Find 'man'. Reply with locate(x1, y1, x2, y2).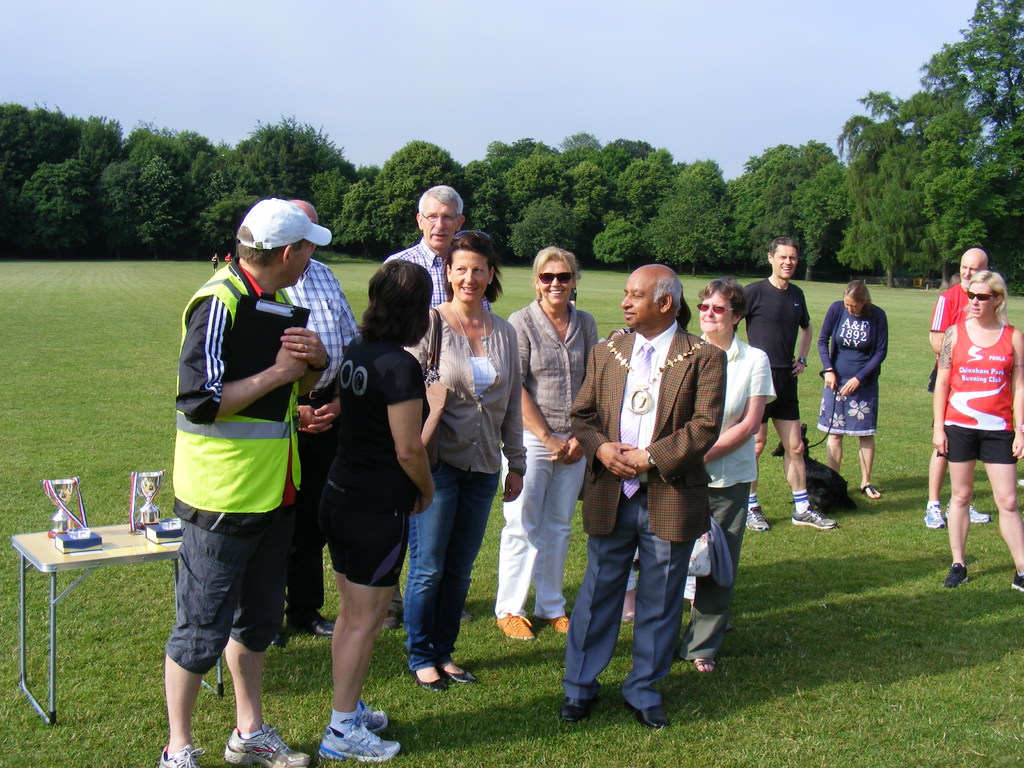
locate(384, 188, 497, 636).
